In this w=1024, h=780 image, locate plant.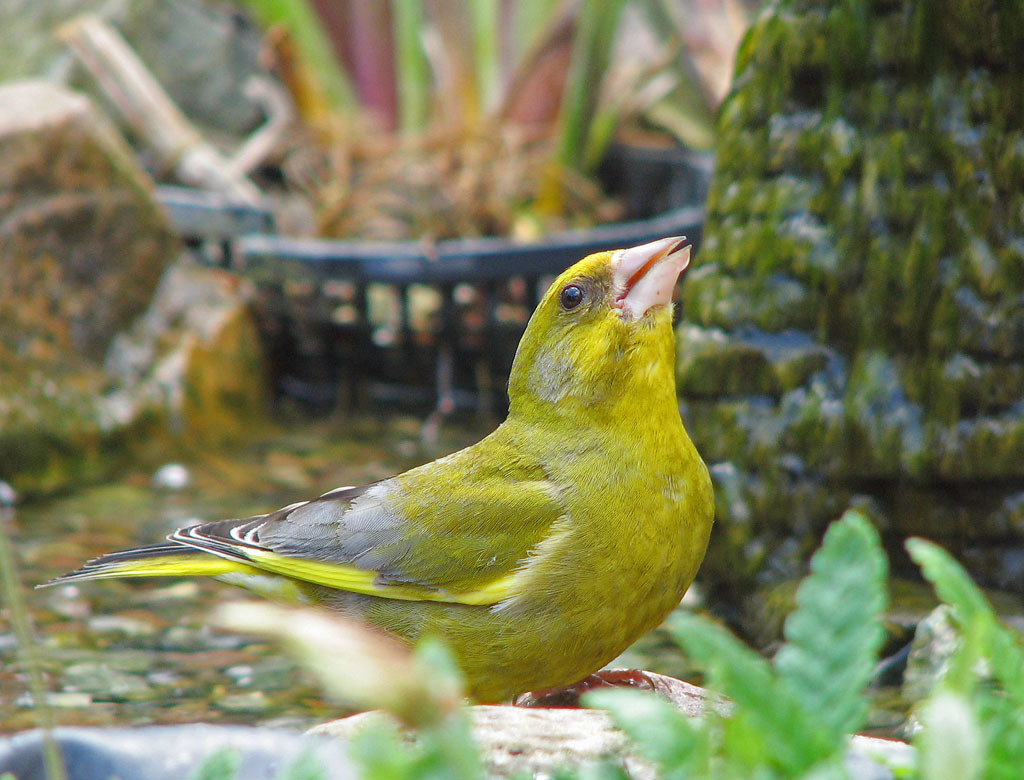
Bounding box: {"left": 294, "top": 735, "right": 335, "bottom": 778}.
